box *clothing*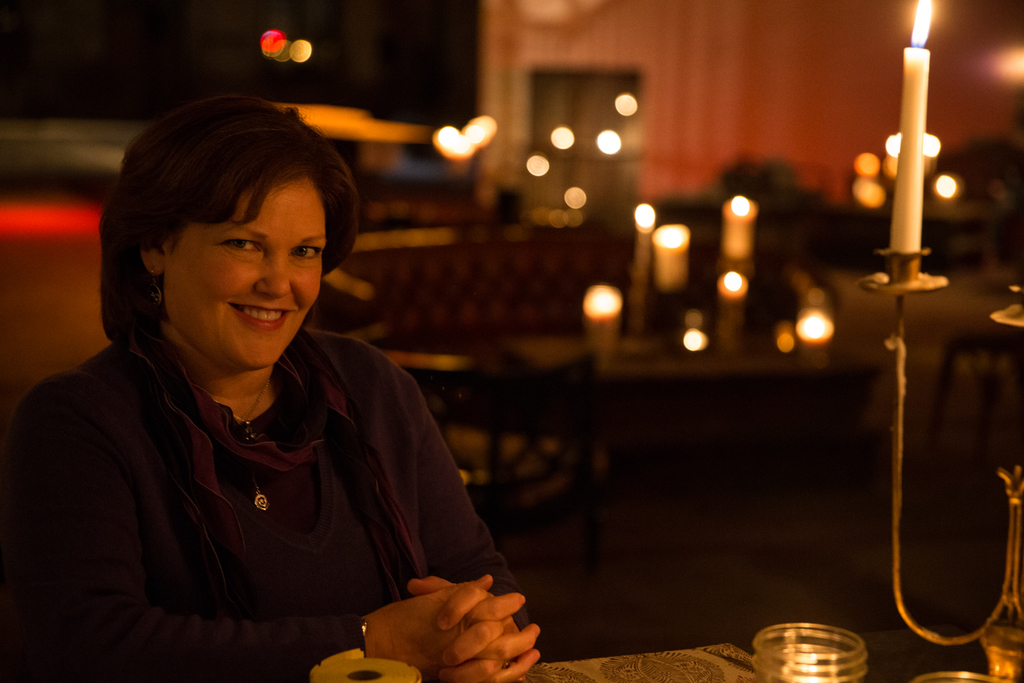
[left=0, top=325, right=536, bottom=682]
